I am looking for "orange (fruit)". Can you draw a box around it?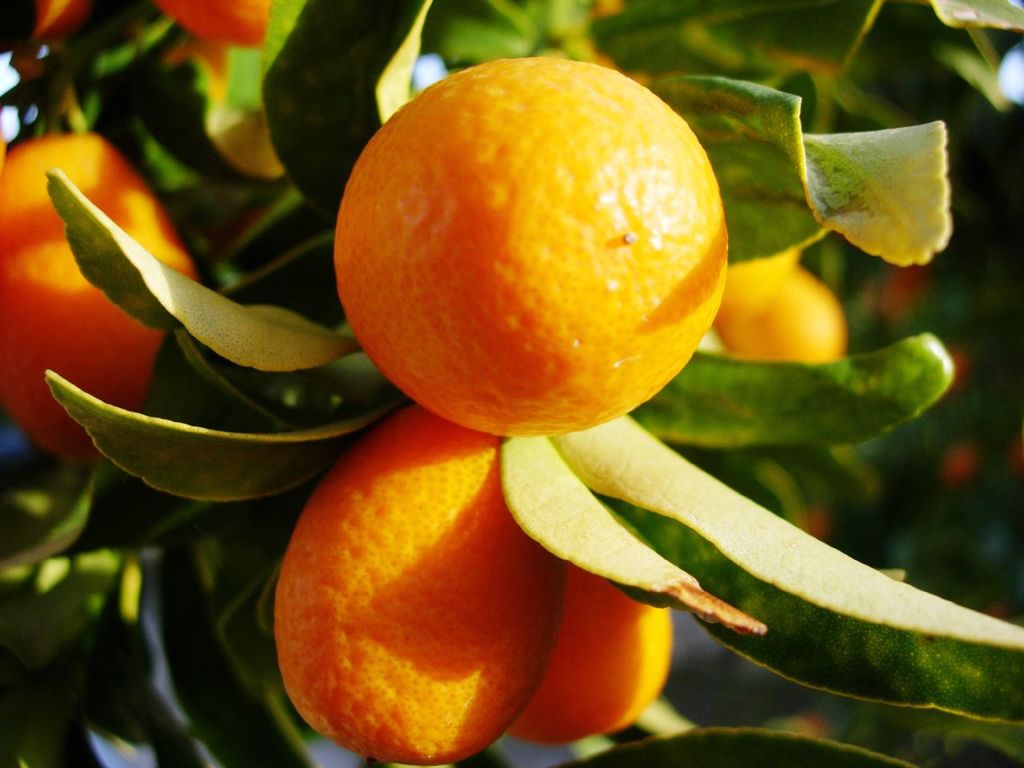
Sure, the bounding box is 6/142/186/450.
